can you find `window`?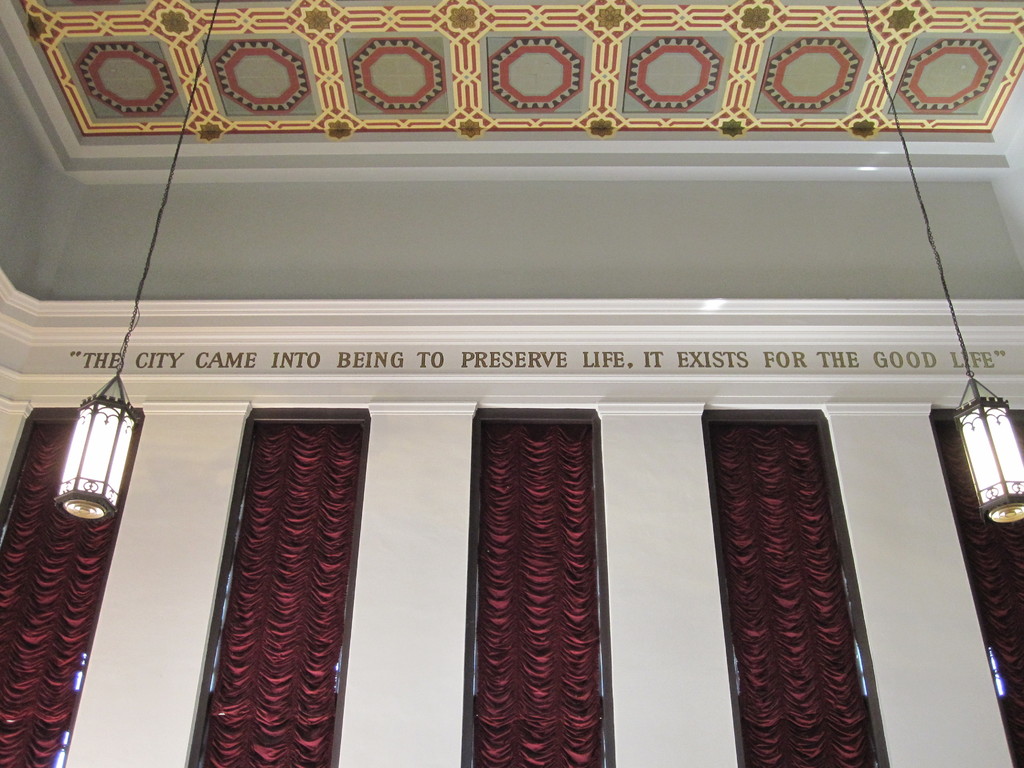
Yes, bounding box: bbox(473, 410, 608, 767).
